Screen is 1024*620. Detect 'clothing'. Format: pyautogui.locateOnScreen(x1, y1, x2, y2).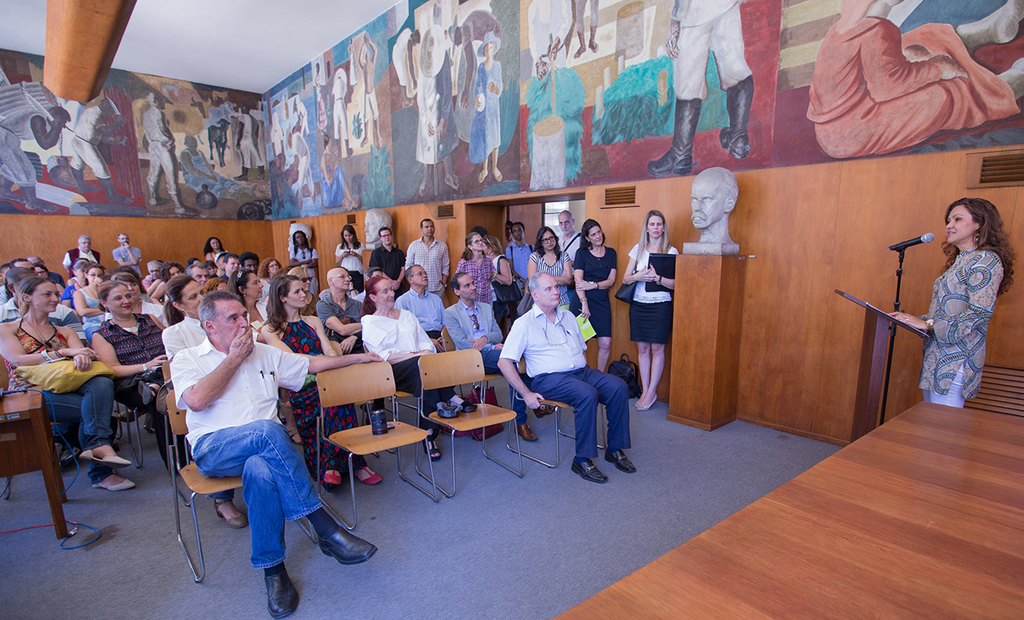
pyautogui.locateOnScreen(922, 221, 1008, 406).
